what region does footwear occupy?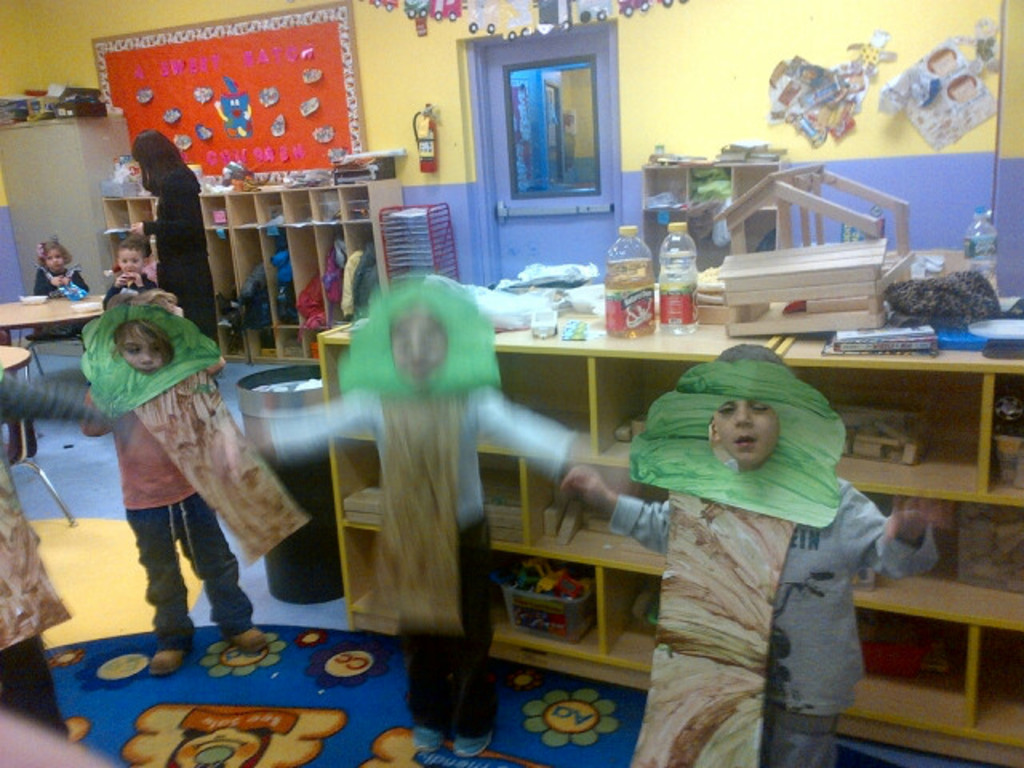
451:728:494:758.
